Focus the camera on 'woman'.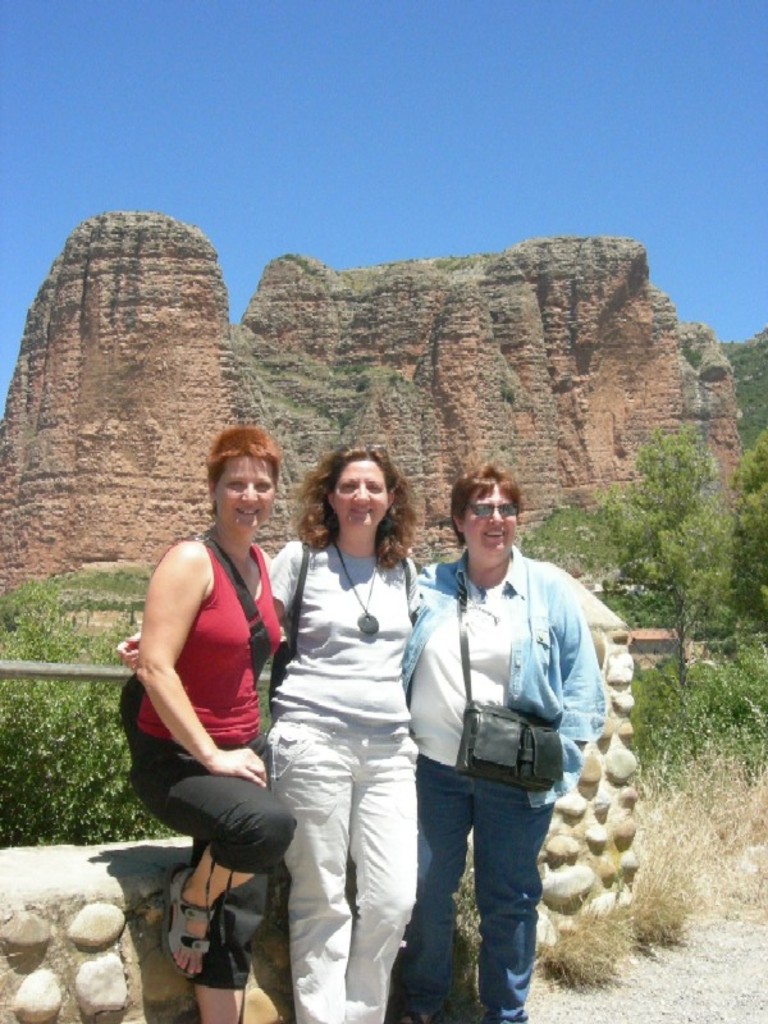
Focus region: (x1=388, y1=462, x2=611, y2=1023).
